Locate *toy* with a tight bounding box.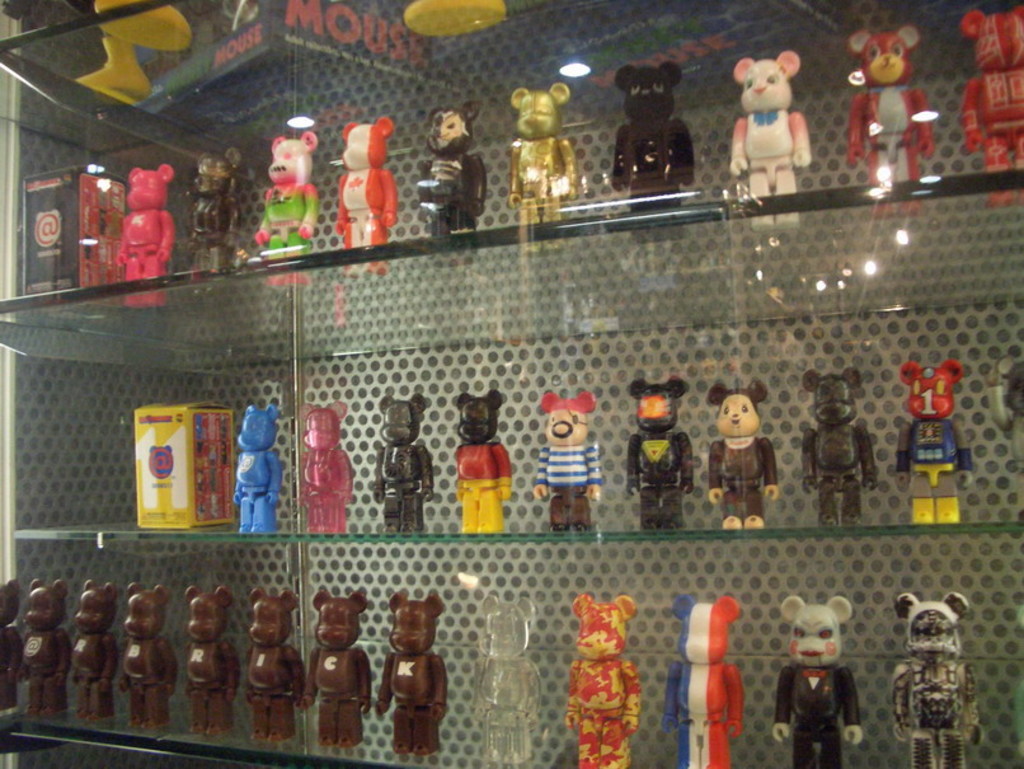
183, 585, 240, 736.
